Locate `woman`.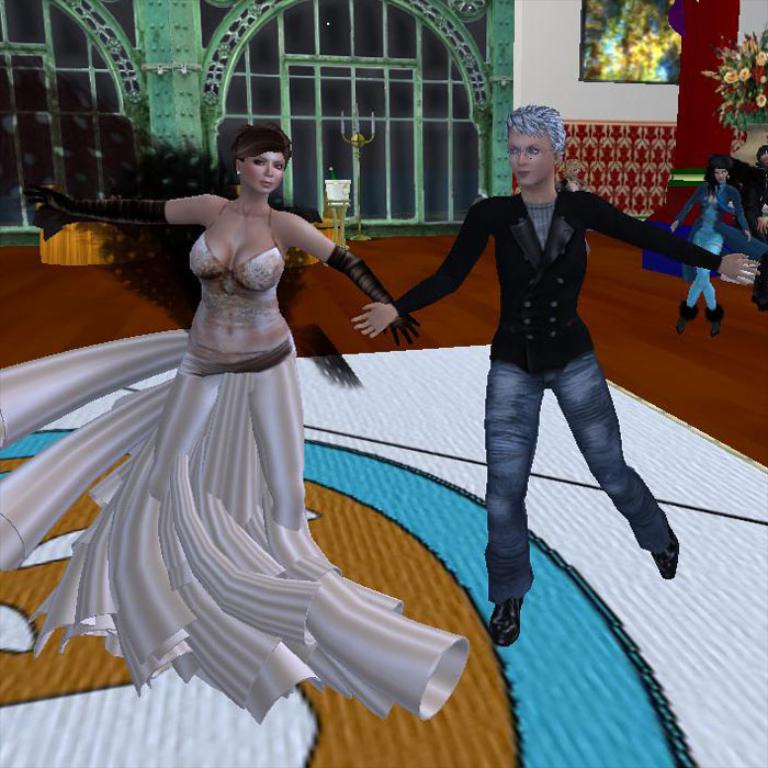
Bounding box: region(60, 111, 456, 749).
